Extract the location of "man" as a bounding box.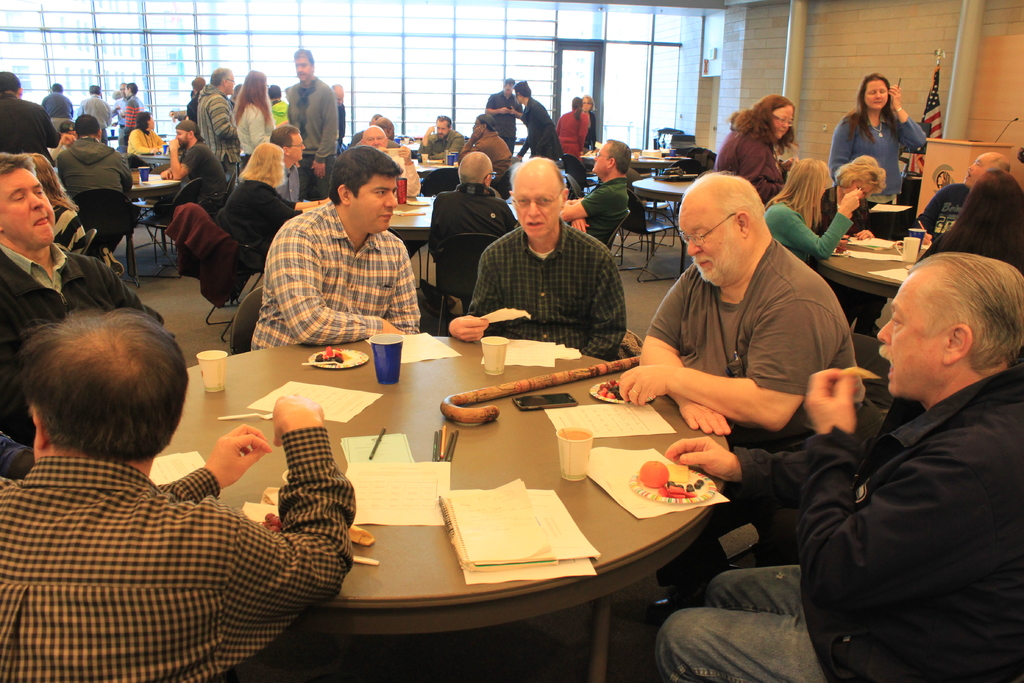
x1=0, y1=160, x2=163, y2=472.
